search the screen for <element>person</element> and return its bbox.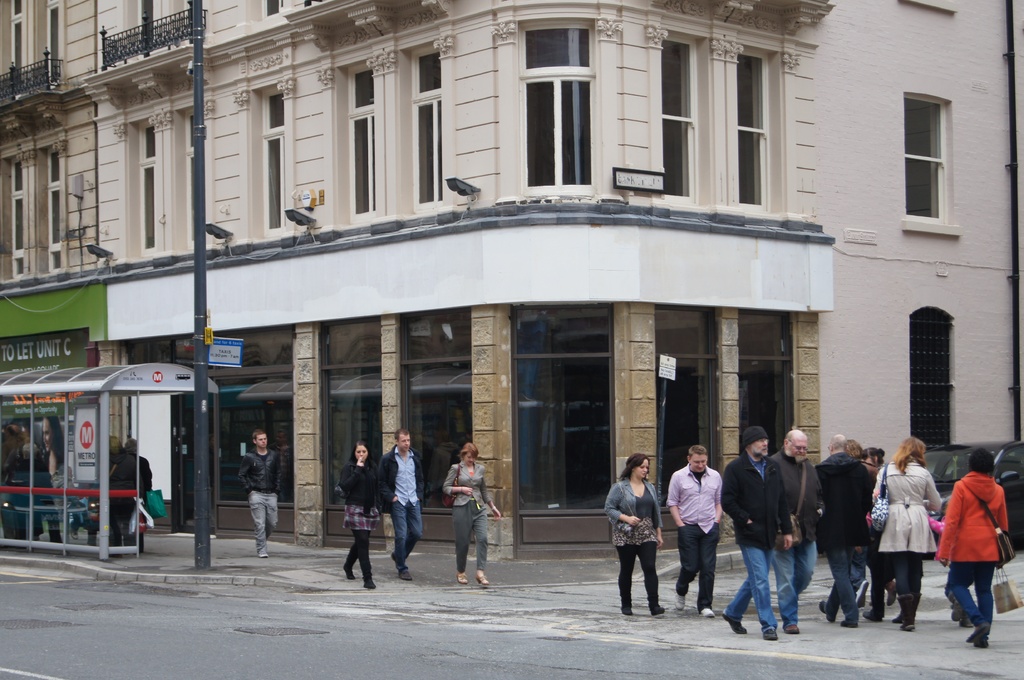
Found: detection(451, 444, 500, 594).
